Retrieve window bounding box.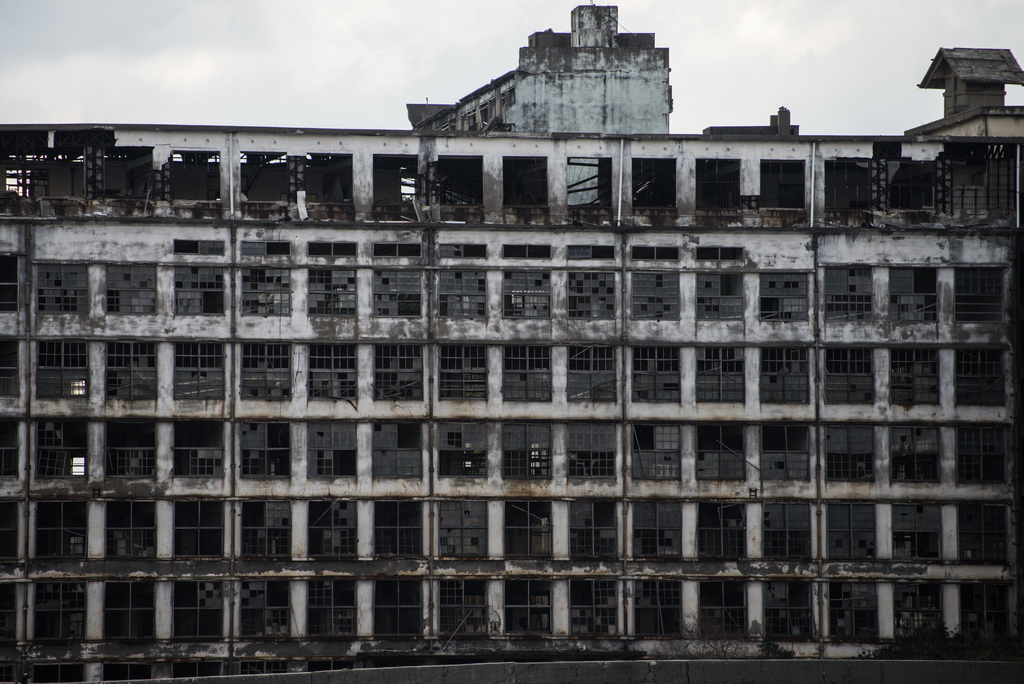
Bounding box: box(36, 260, 89, 314).
